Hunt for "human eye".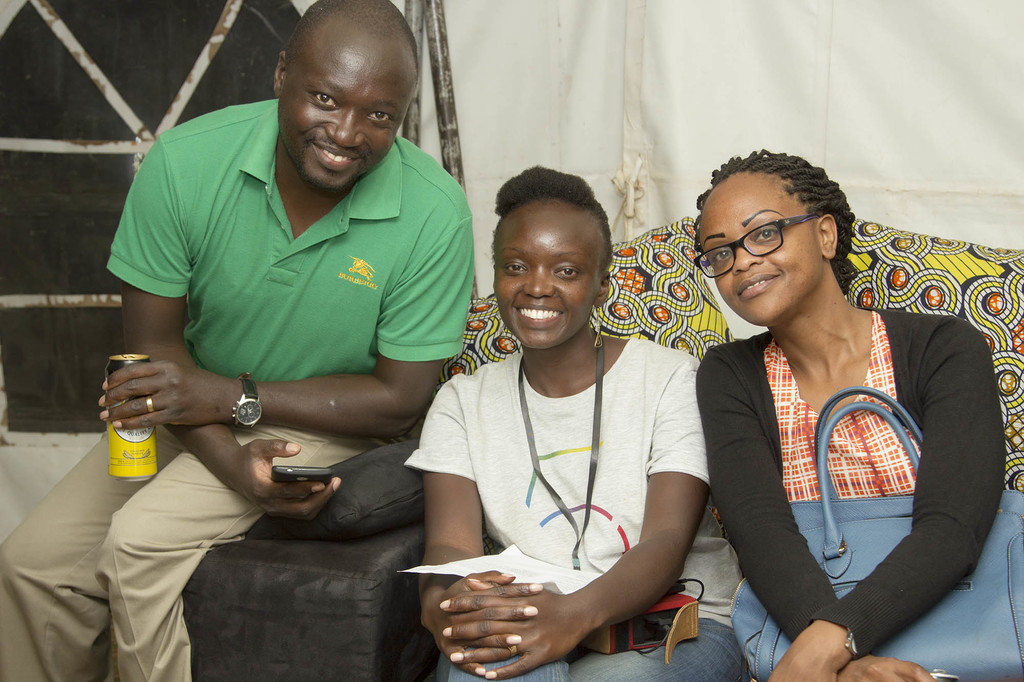
Hunted down at left=500, top=260, right=530, bottom=278.
